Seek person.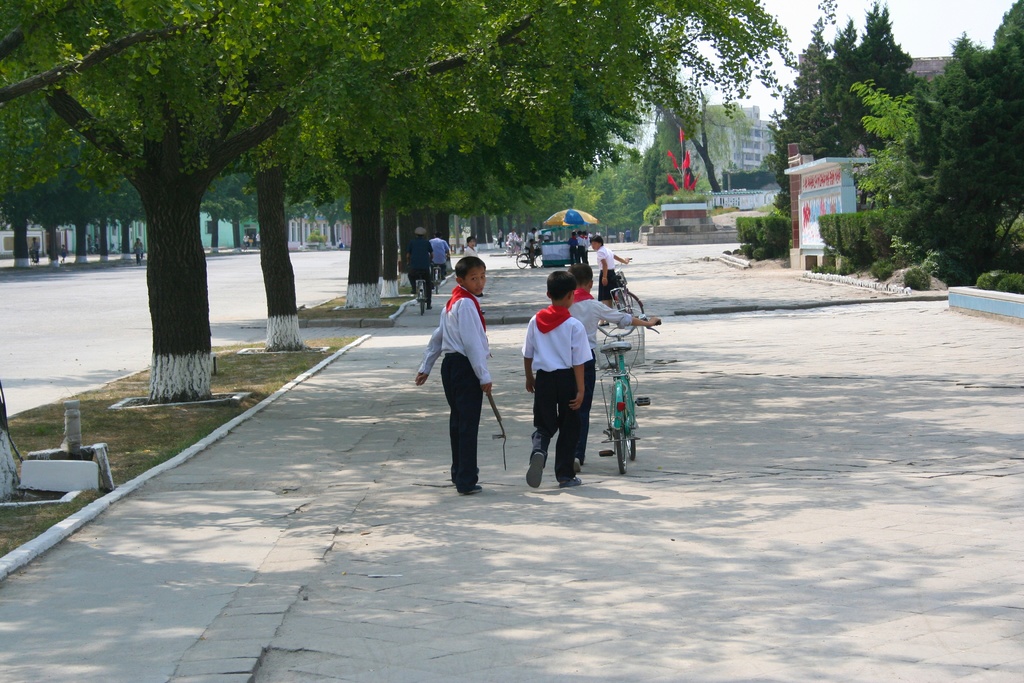
bbox=[134, 236, 142, 264].
